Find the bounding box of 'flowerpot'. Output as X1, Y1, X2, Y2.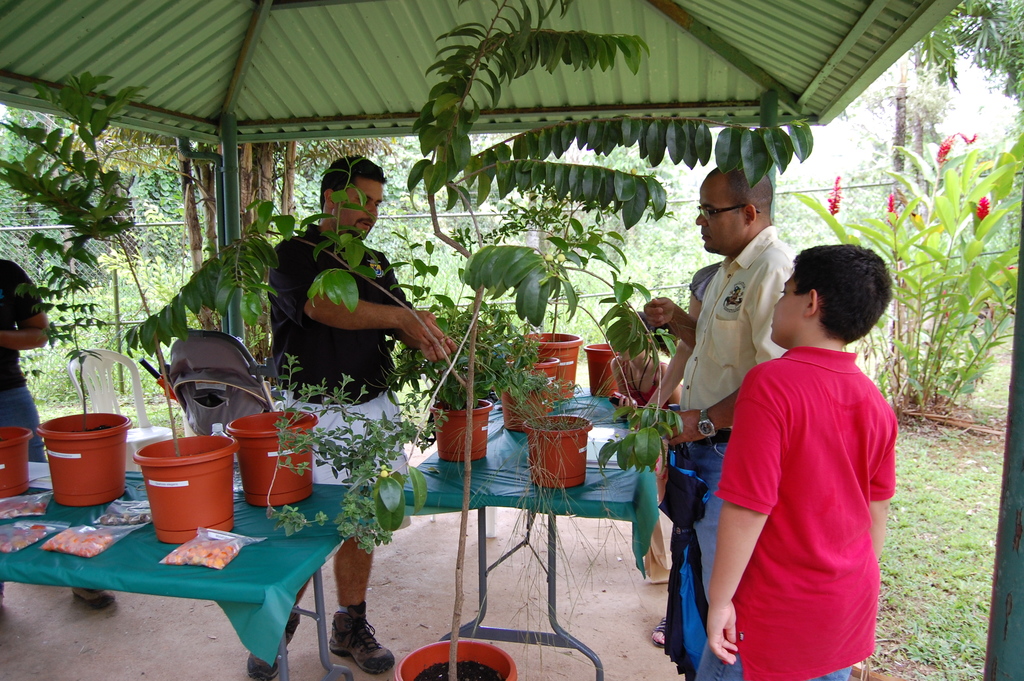
132, 434, 237, 545.
